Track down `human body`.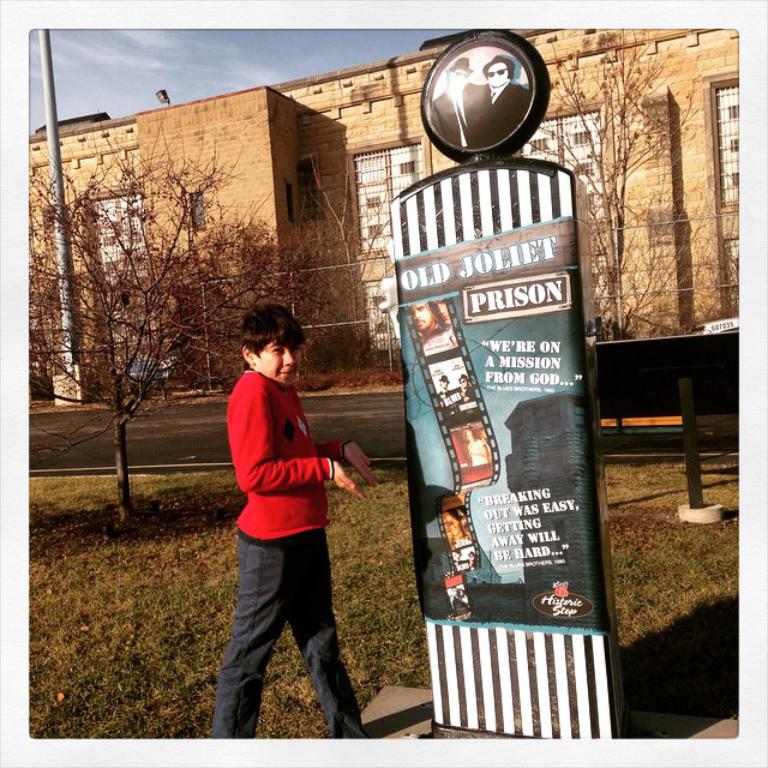
Tracked to x1=404 y1=298 x2=444 y2=344.
